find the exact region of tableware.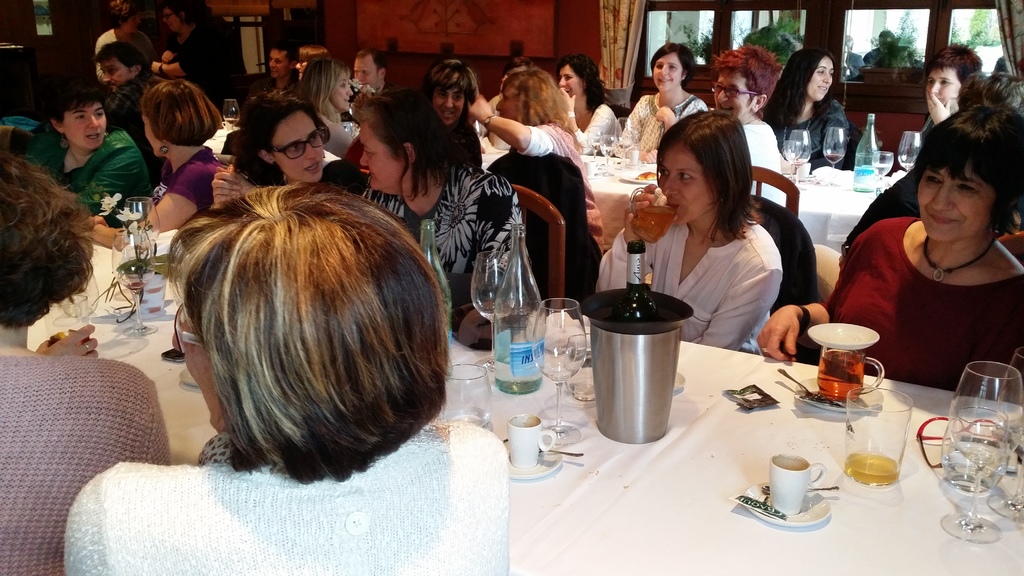
Exact region: rect(774, 365, 830, 400).
